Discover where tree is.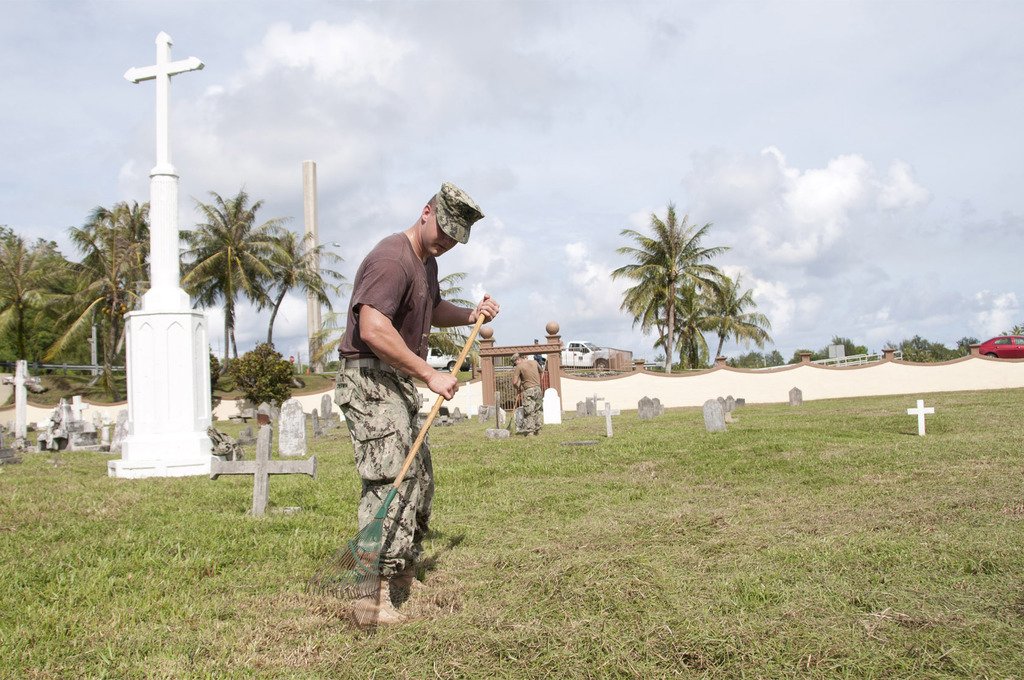
Discovered at (left=997, top=324, right=1023, bottom=337).
